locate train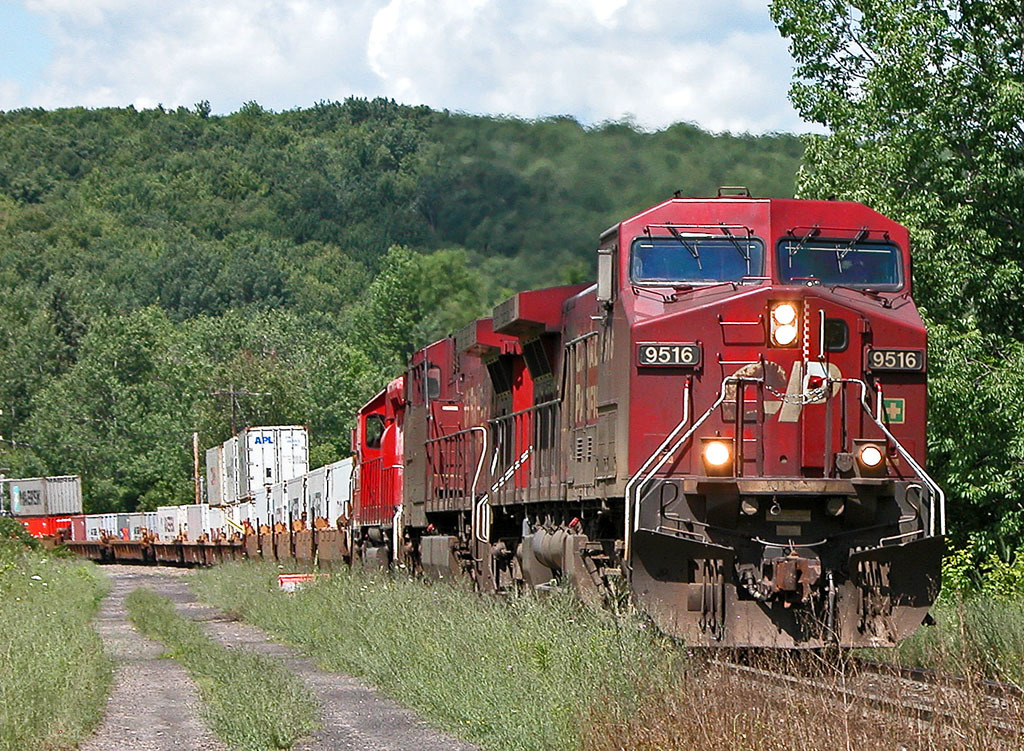
select_region(4, 188, 958, 650)
